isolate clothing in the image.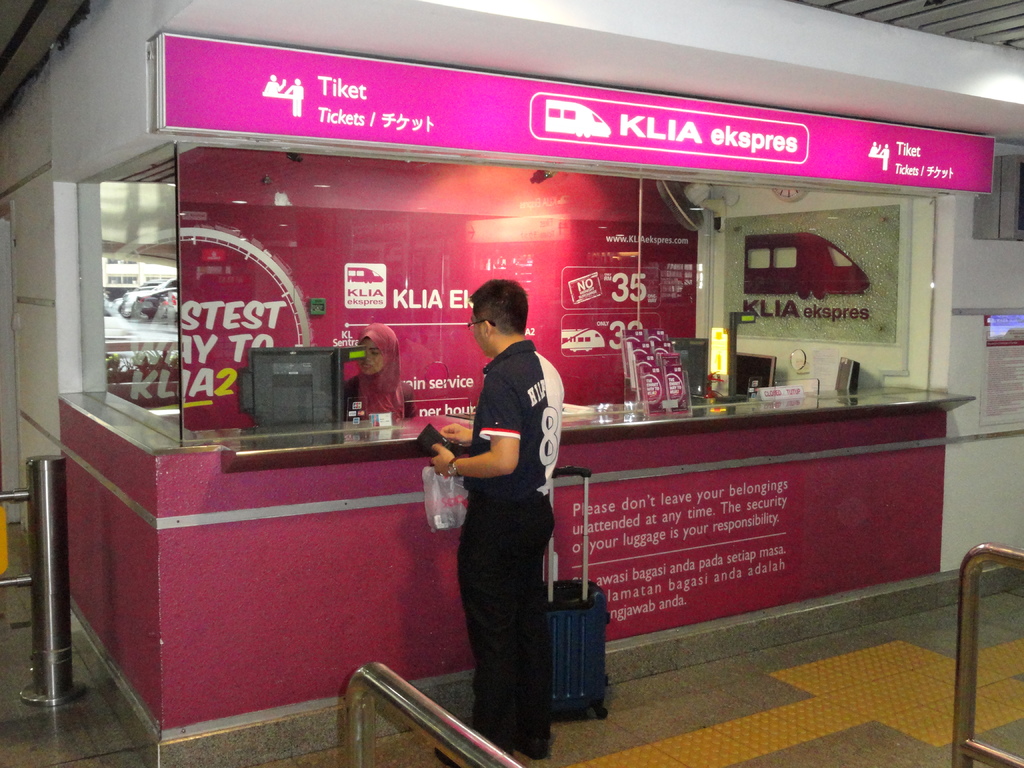
Isolated region: box=[438, 309, 568, 698].
